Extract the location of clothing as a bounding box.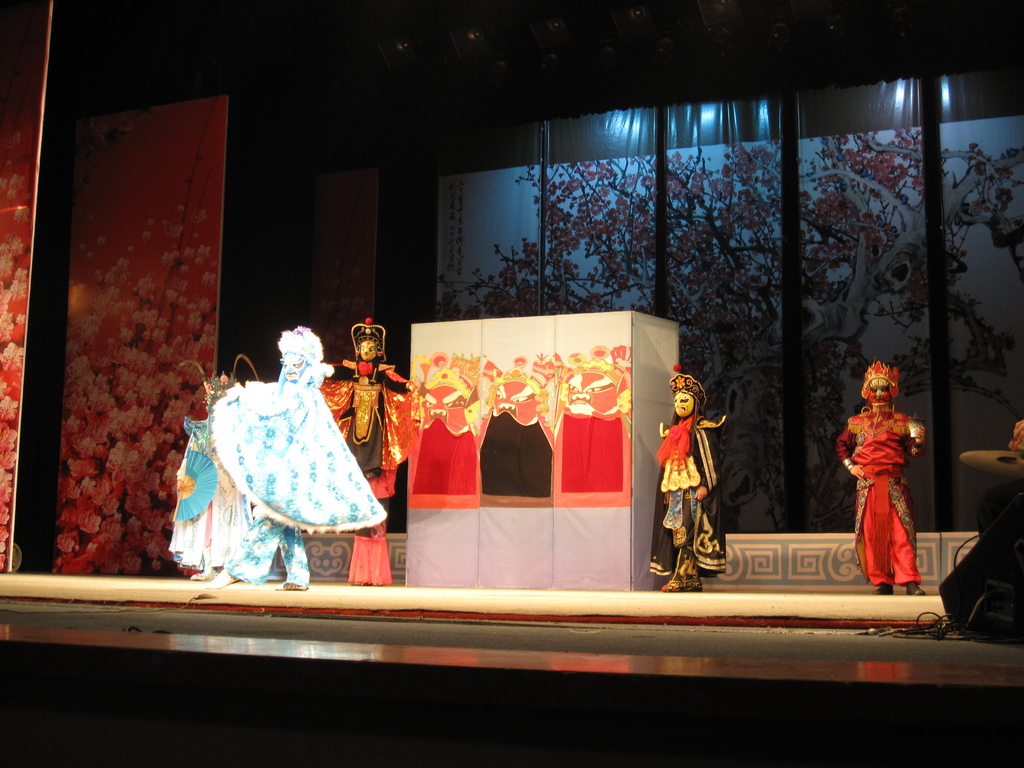
(x1=832, y1=386, x2=924, y2=578).
